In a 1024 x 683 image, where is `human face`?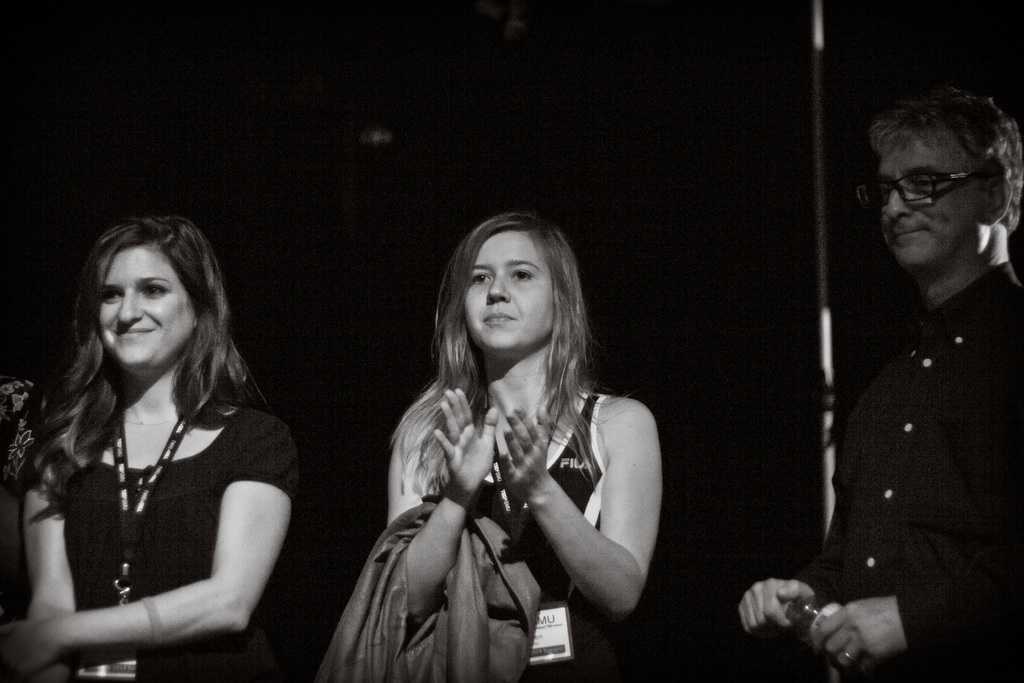
select_region(881, 138, 980, 269).
